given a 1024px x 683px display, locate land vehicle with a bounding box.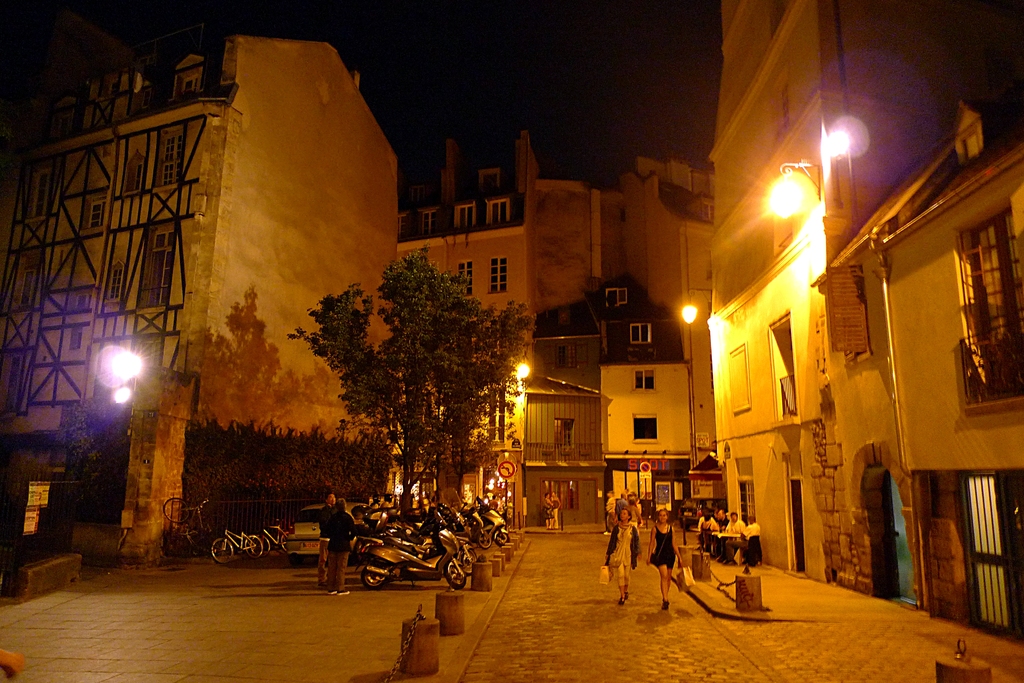
Located: <region>356, 505, 469, 591</region>.
